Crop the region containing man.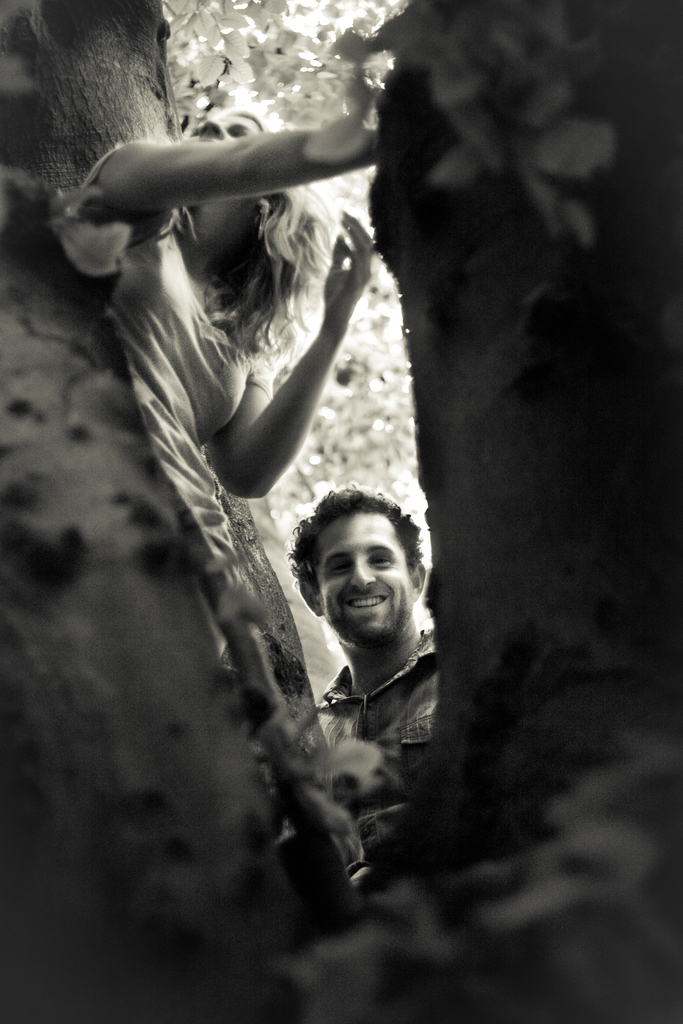
Crop region: pyautogui.locateOnScreen(283, 502, 498, 867).
